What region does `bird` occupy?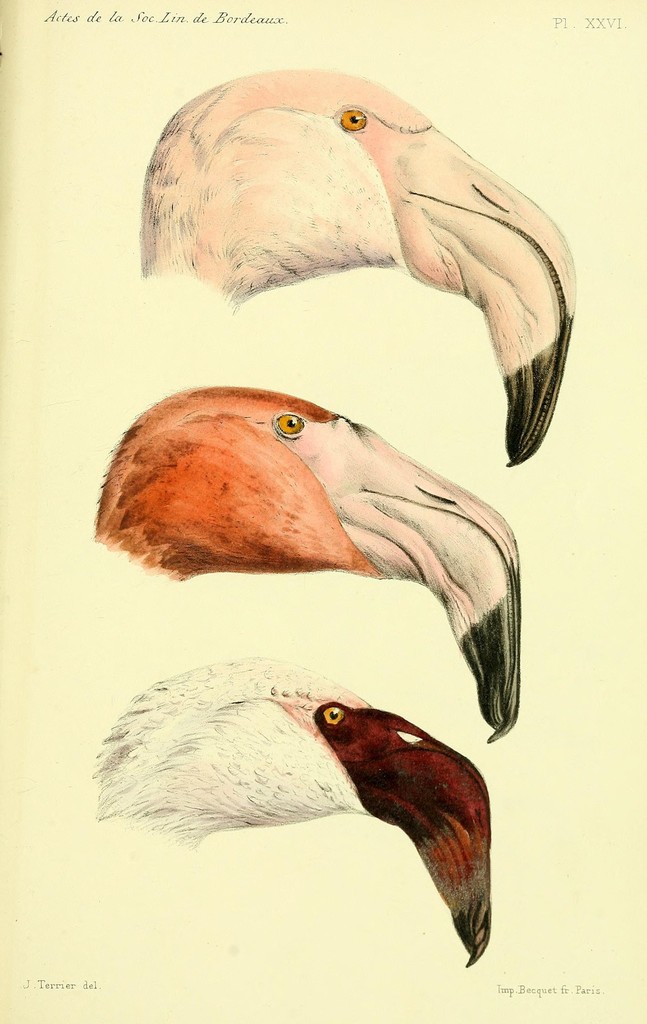
rect(93, 385, 523, 745).
